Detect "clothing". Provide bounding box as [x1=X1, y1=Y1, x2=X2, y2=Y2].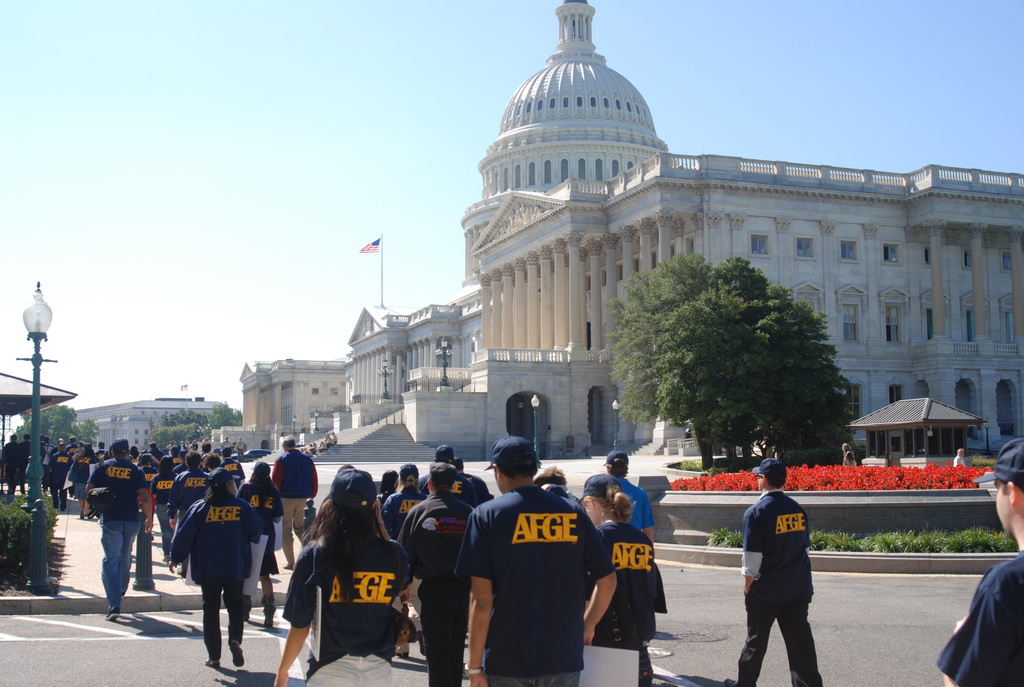
[x1=150, y1=469, x2=180, y2=562].
